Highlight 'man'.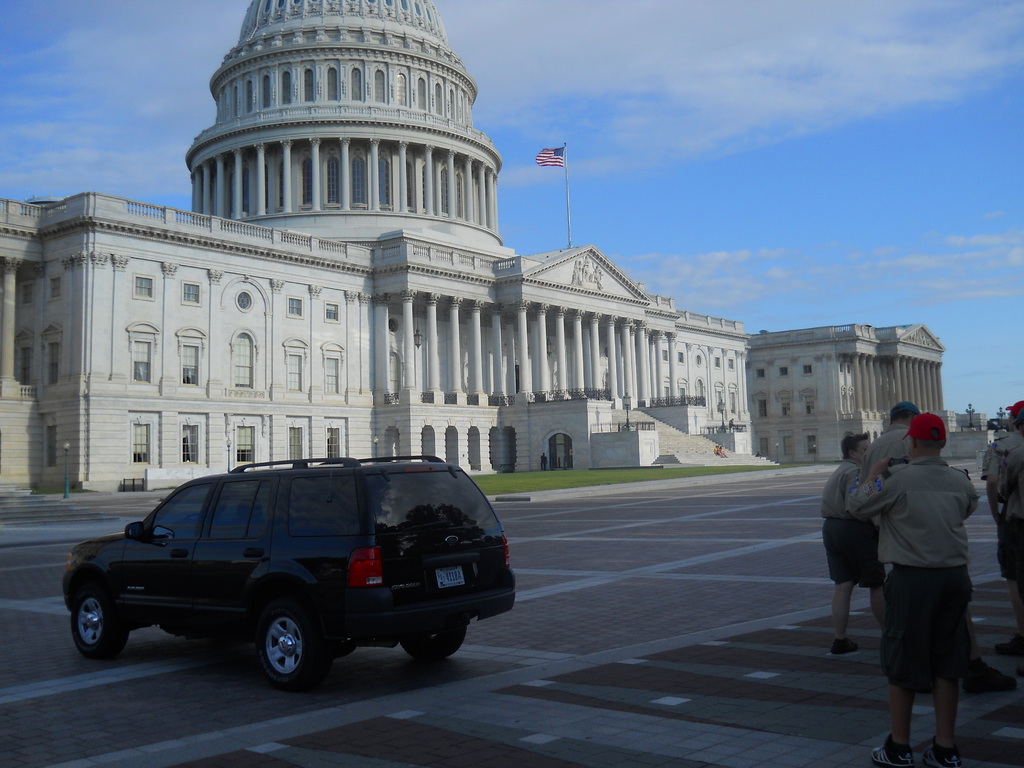
Highlighted region: <bbox>858, 399, 916, 484</bbox>.
